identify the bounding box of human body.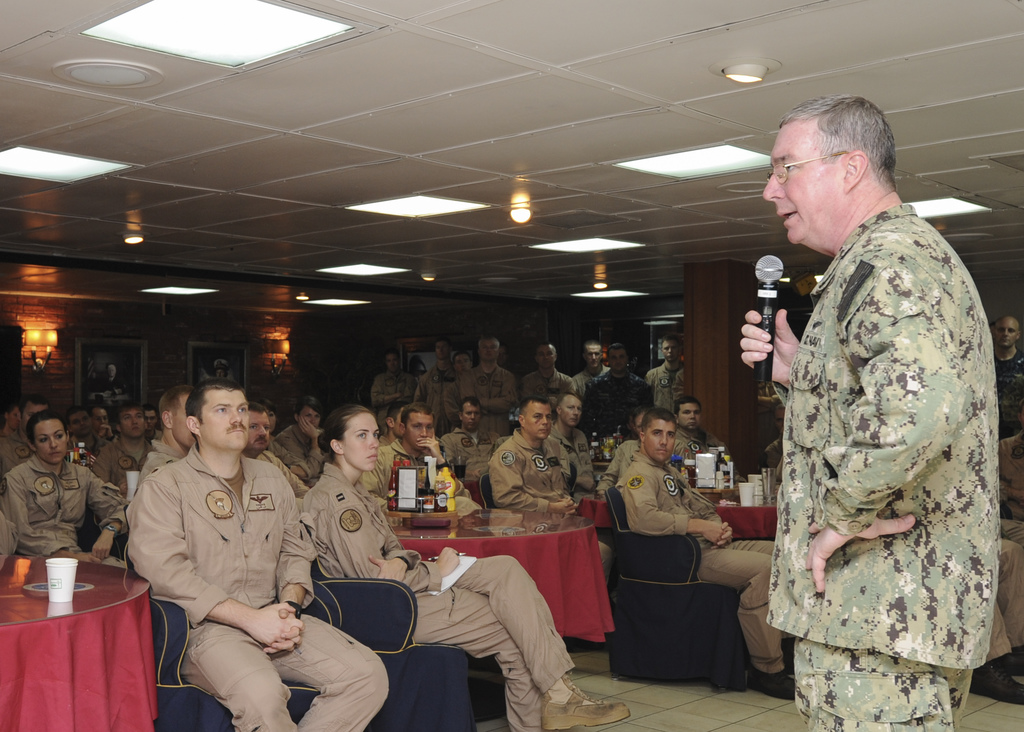
crop(276, 403, 326, 485).
